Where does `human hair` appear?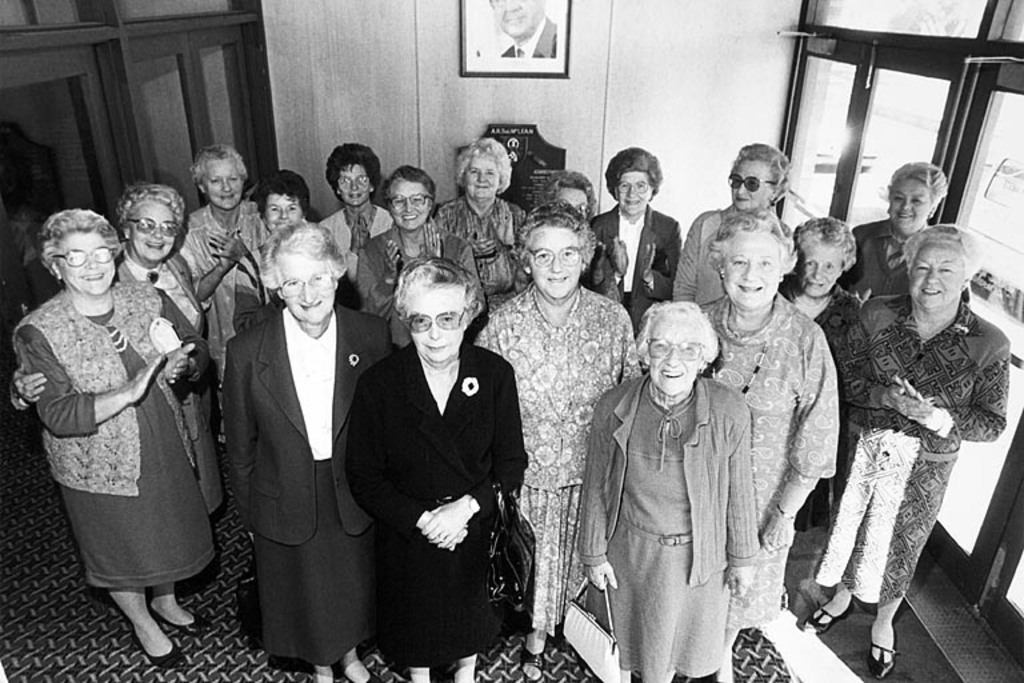
Appears at 545:169:596:216.
